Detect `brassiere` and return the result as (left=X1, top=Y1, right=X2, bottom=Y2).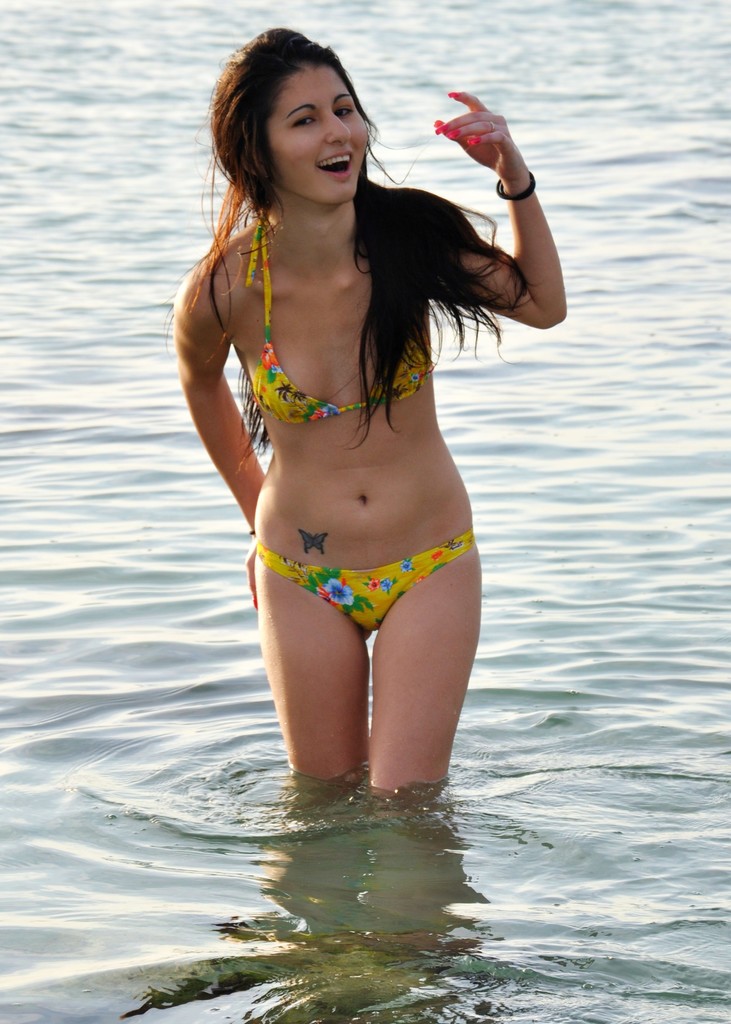
(left=231, top=224, right=418, bottom=488).
